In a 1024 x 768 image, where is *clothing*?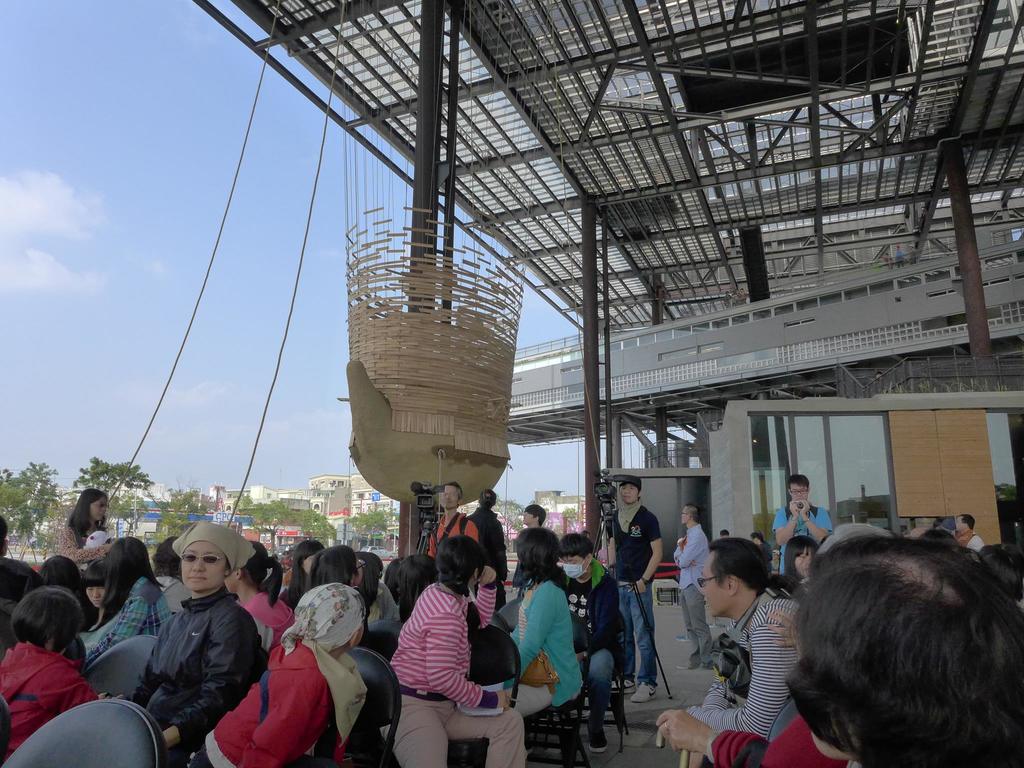
559 561 629 732.
